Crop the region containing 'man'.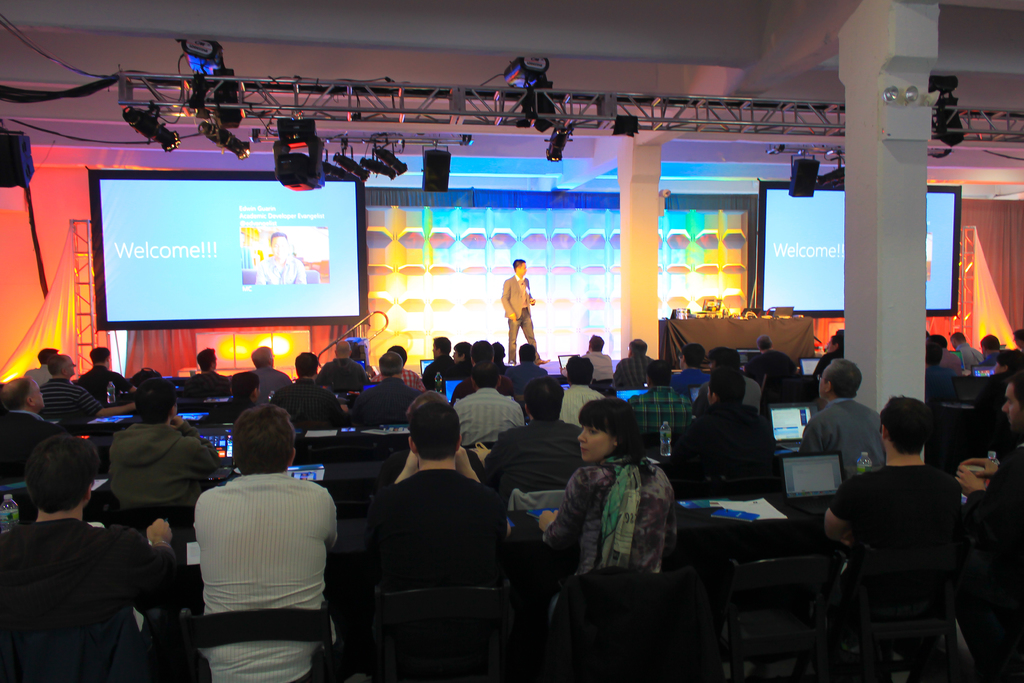
Crop region: detection(372, 350, 426, 395).
